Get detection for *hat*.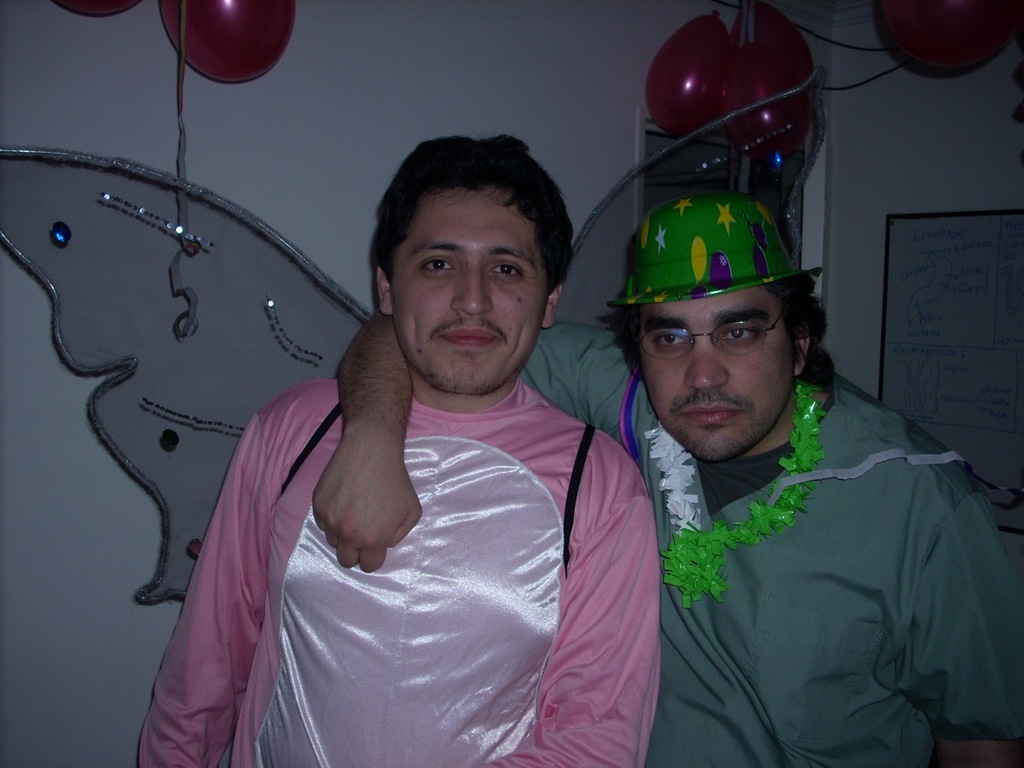
Detection: {"x1": 603, "y1": 190, "x2": 827, "y2": 306}.
